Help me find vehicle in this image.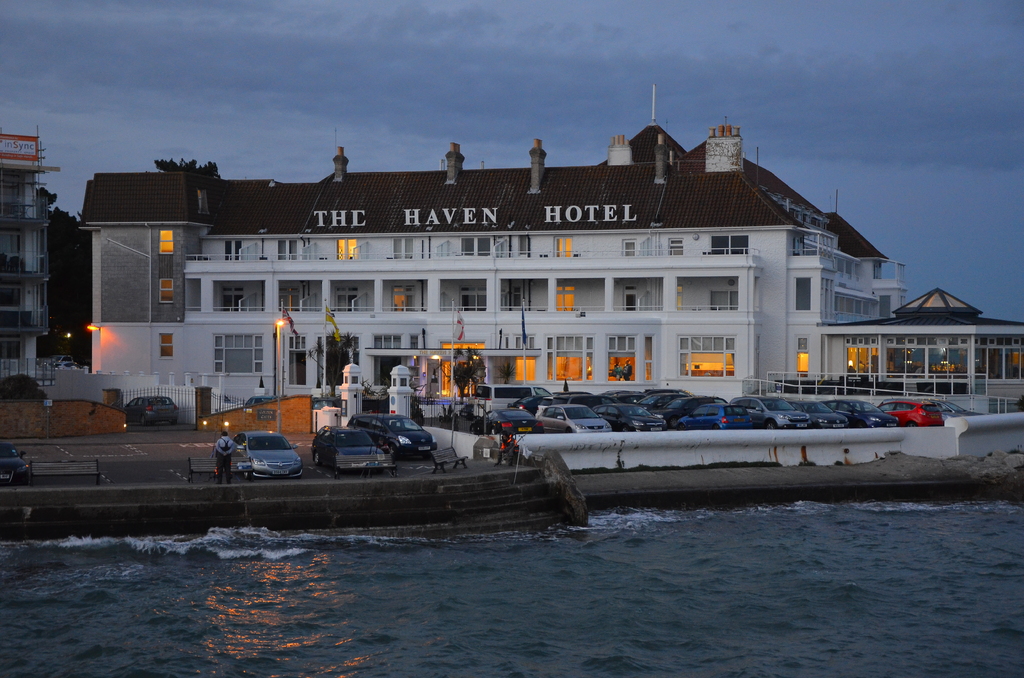
Found it: [left=465, top=407, right=543, bottom=438].
